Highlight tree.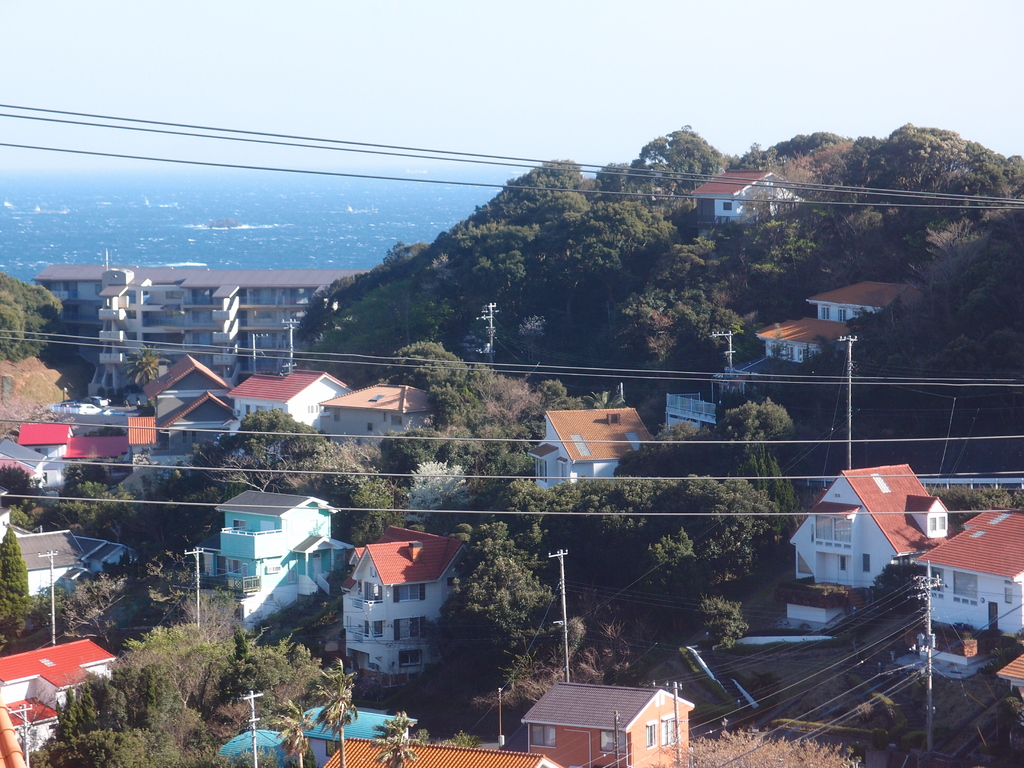
Highlighted region: [212, 697, 259, 733].
